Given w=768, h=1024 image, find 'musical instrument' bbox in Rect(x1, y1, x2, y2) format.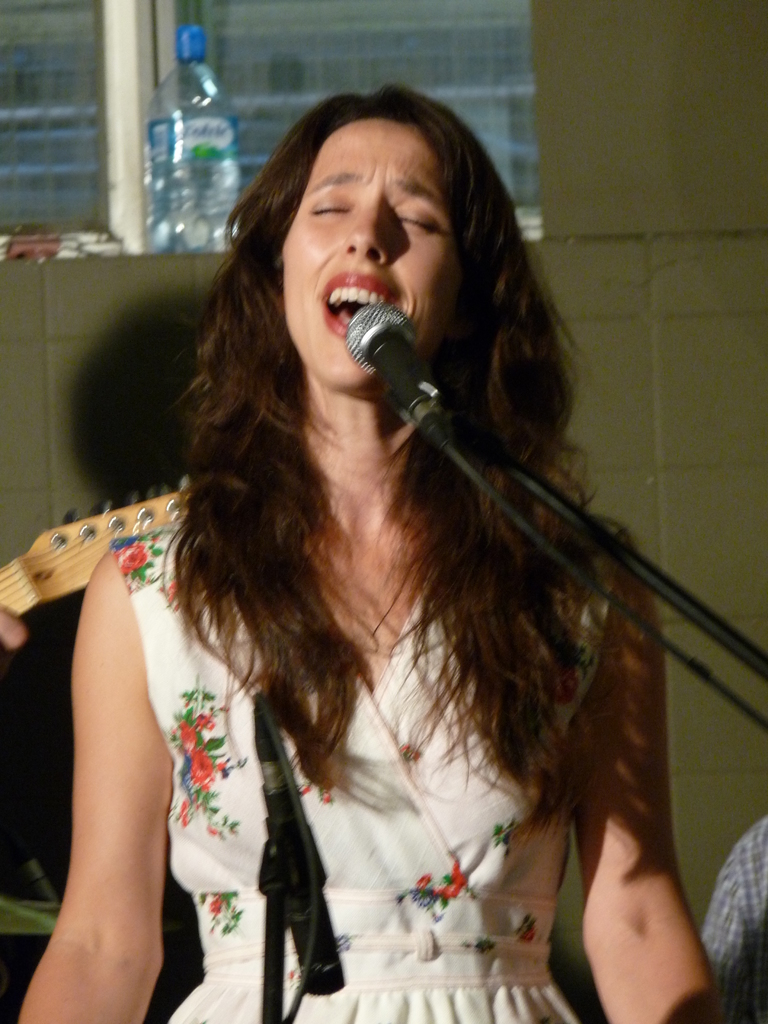
Rect(0, 474, 186, 609).
